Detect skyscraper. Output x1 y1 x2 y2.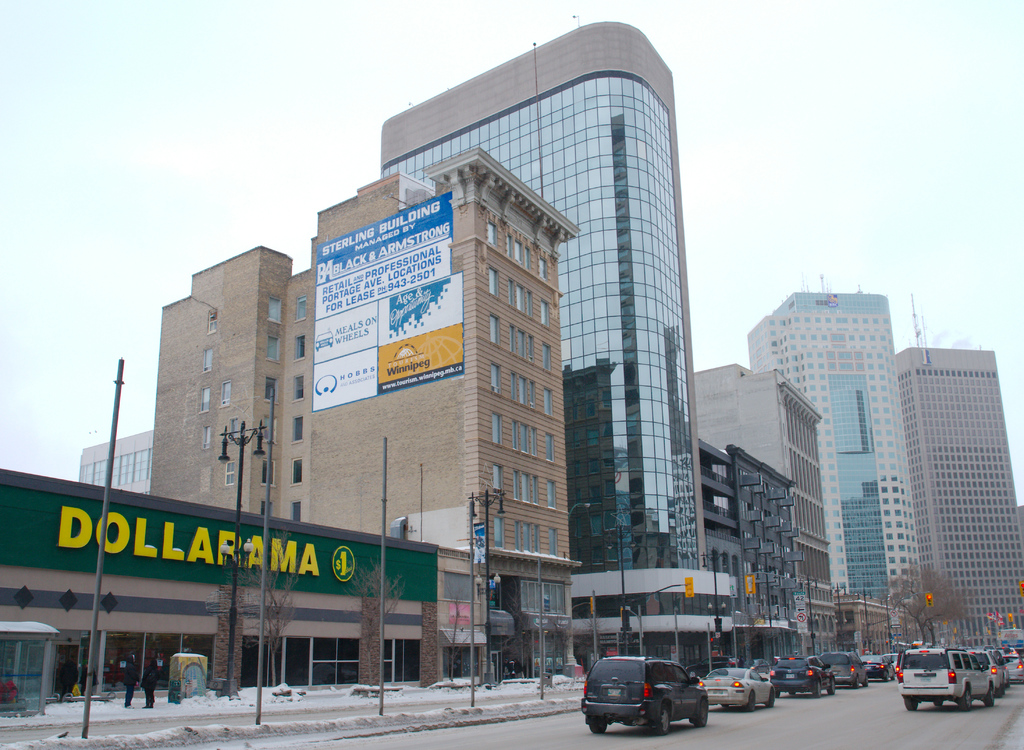
890 339 1023 664.
